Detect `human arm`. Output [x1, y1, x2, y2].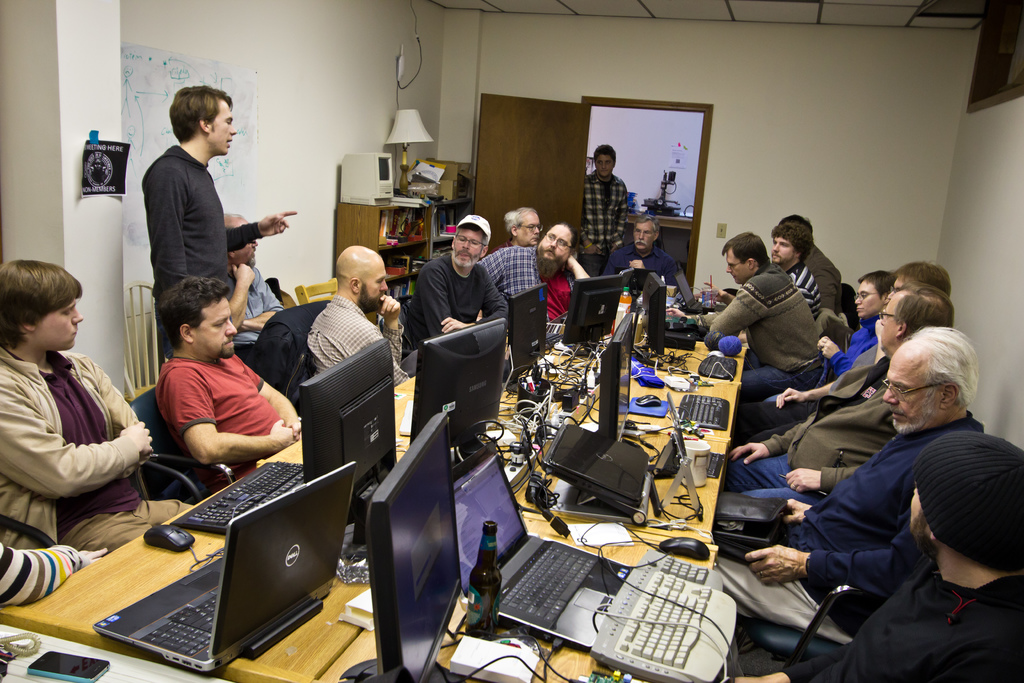
[781, 465, 866, 493].
